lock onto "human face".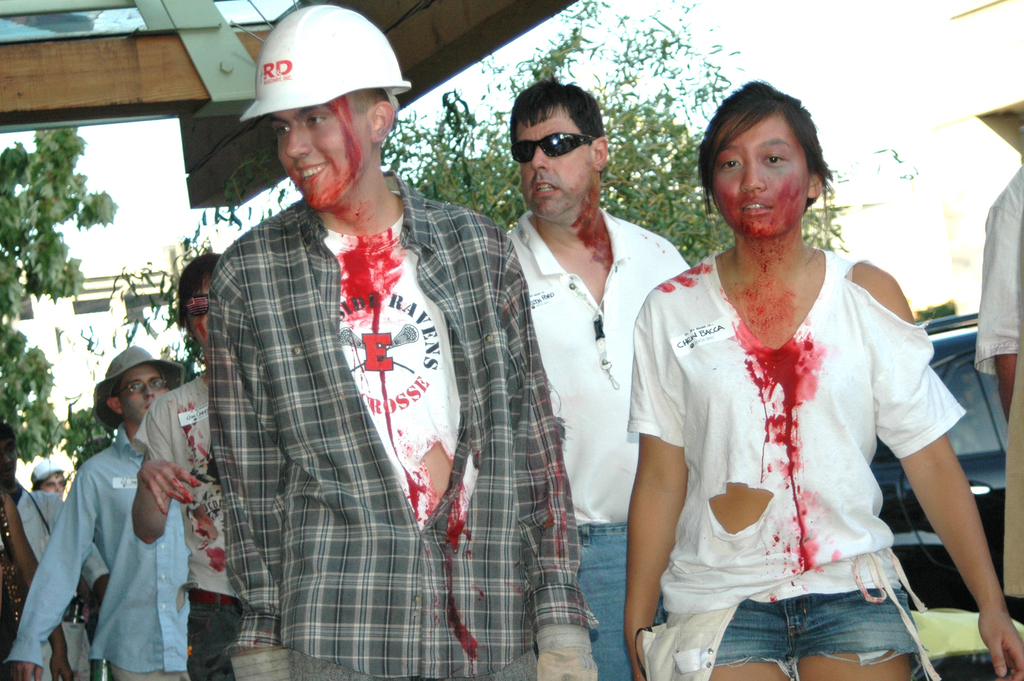
Locked: x1=707, y1=110, x2=813, y2=239.
